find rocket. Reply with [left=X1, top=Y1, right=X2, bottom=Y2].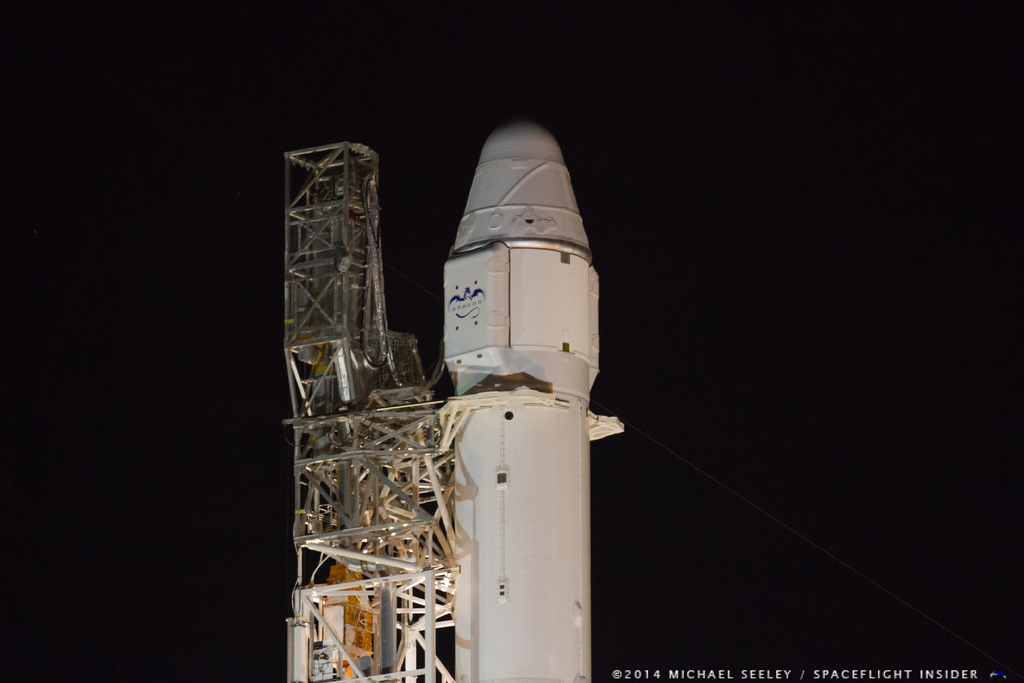
[left=406, top=69, right=611, bottom=592].
